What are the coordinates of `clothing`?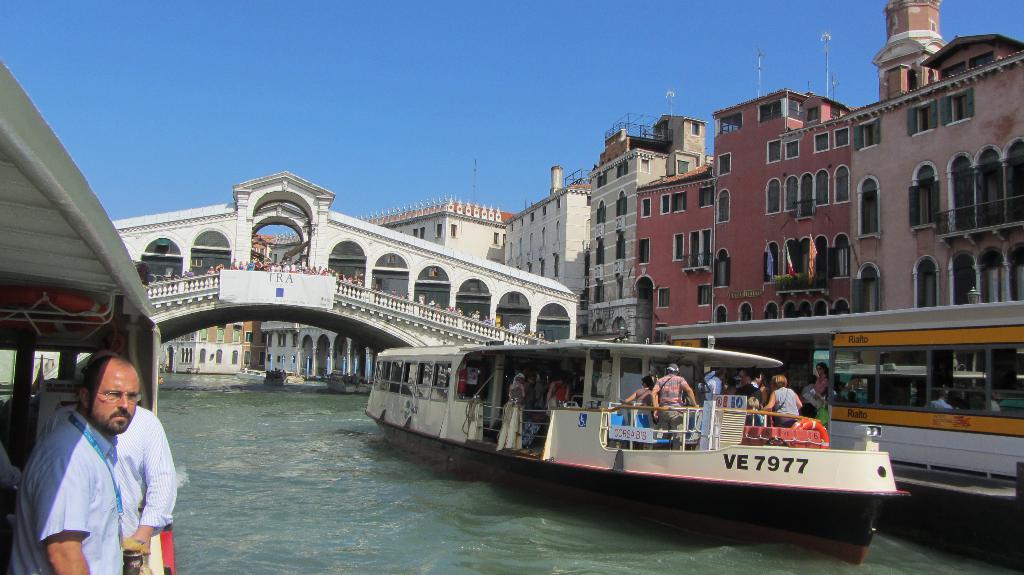
{"left": 32, "top": 403, "right": 179, "bottom": 544}.
